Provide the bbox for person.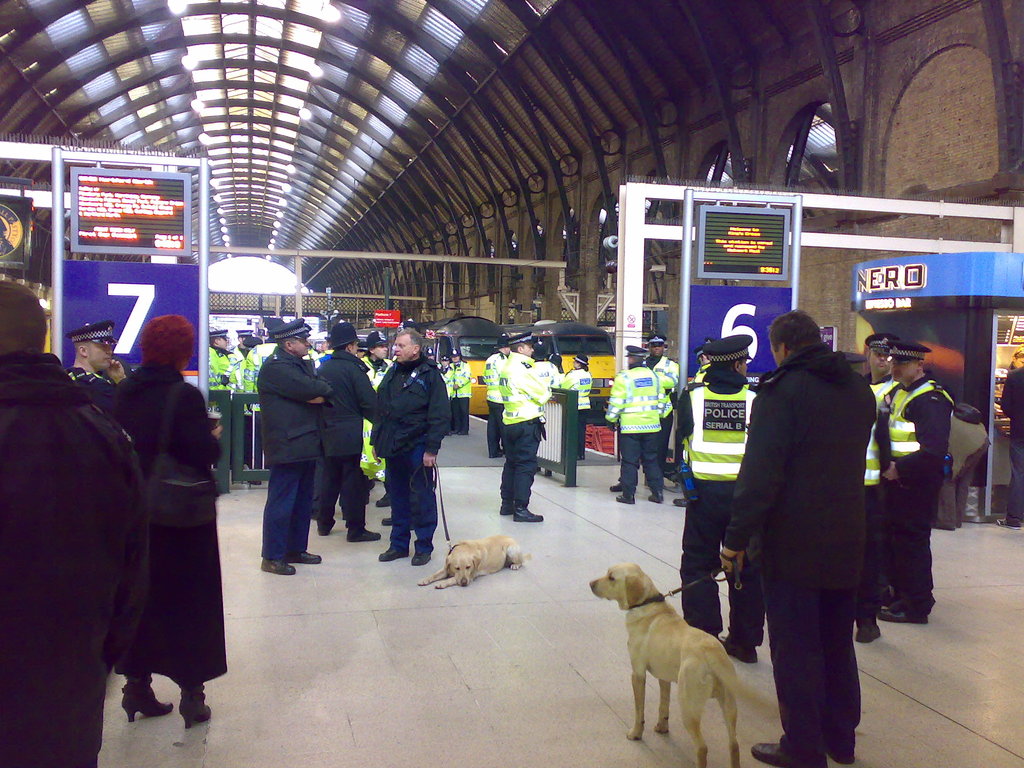
x1=477 y1=337 x2=513 y2=458.
